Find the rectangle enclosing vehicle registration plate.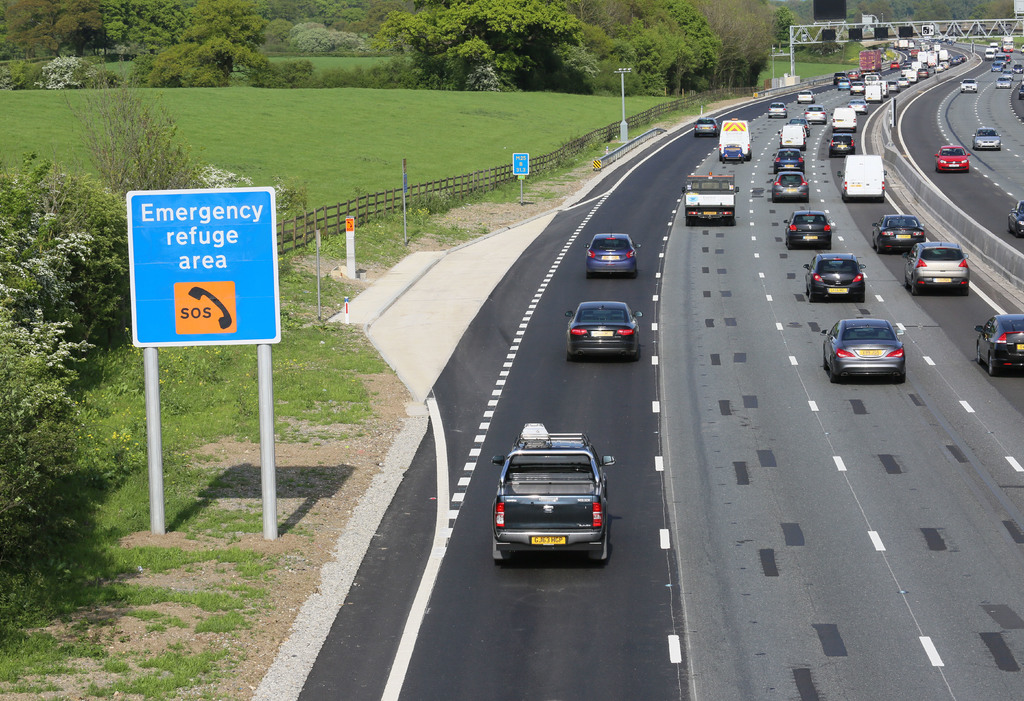
BBox(588, 330, 612, 341).
